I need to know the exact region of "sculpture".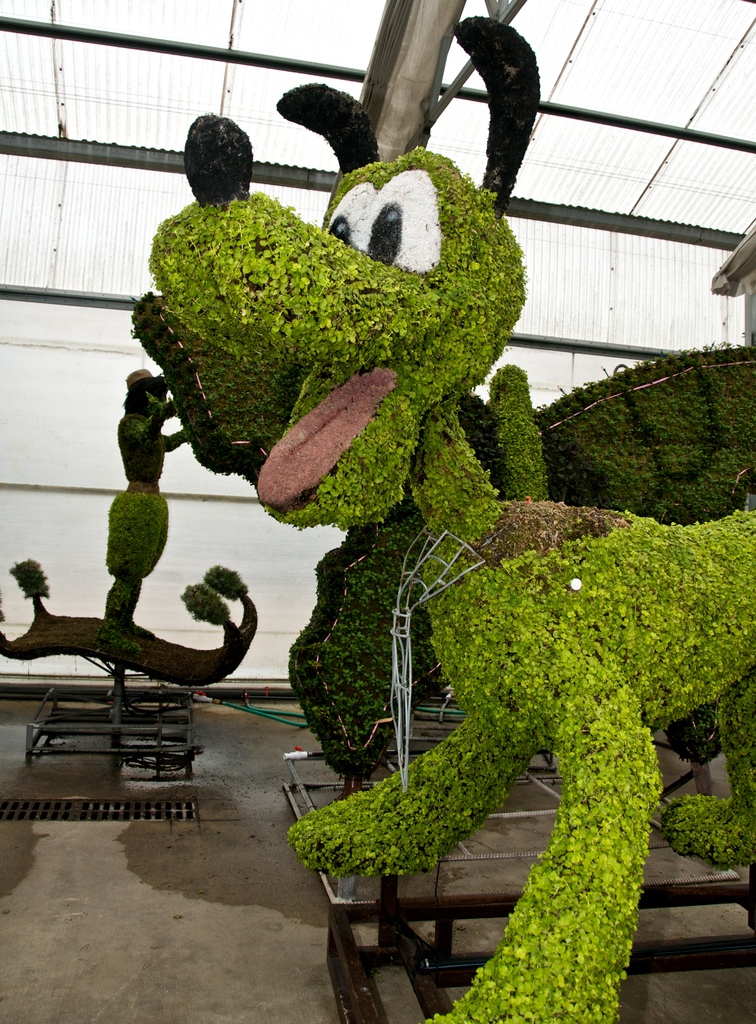
Region: [x1=0, y1=356, x2=269, y2=704].
